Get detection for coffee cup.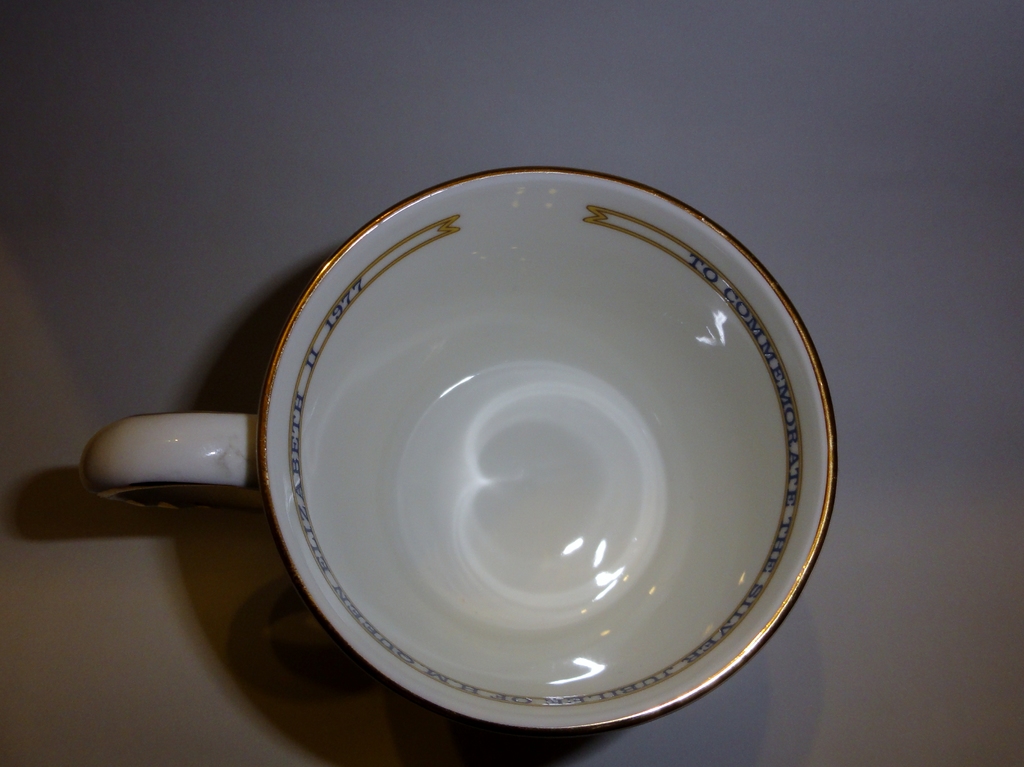
Detection: 79, 166, 838, 735.
